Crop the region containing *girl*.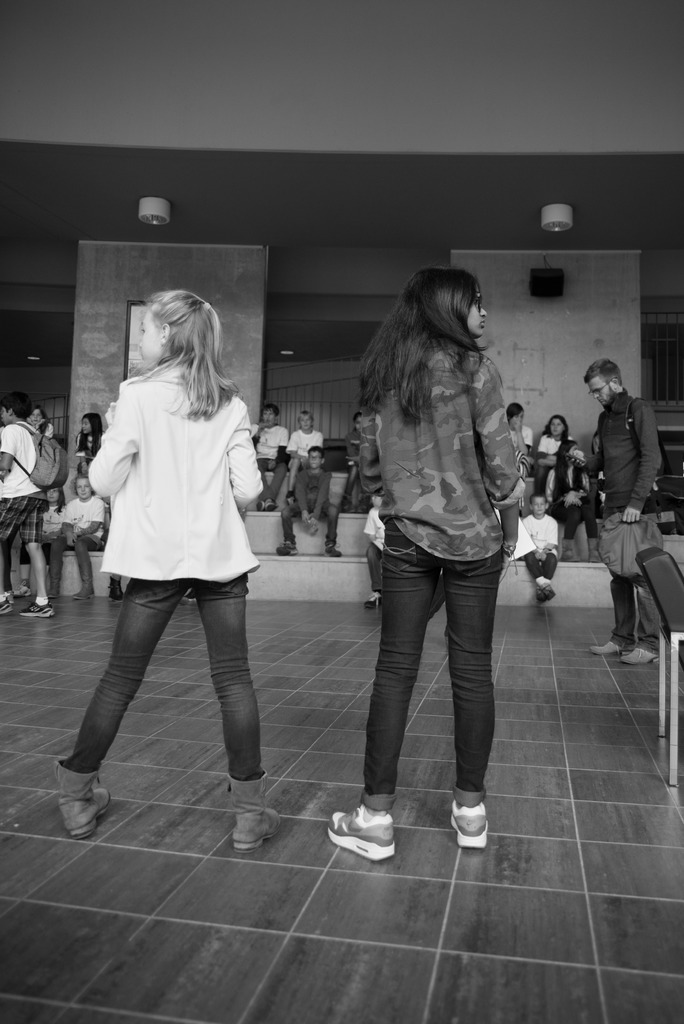
Crop region: [left=72, top=411, right=104, bottom=476].
